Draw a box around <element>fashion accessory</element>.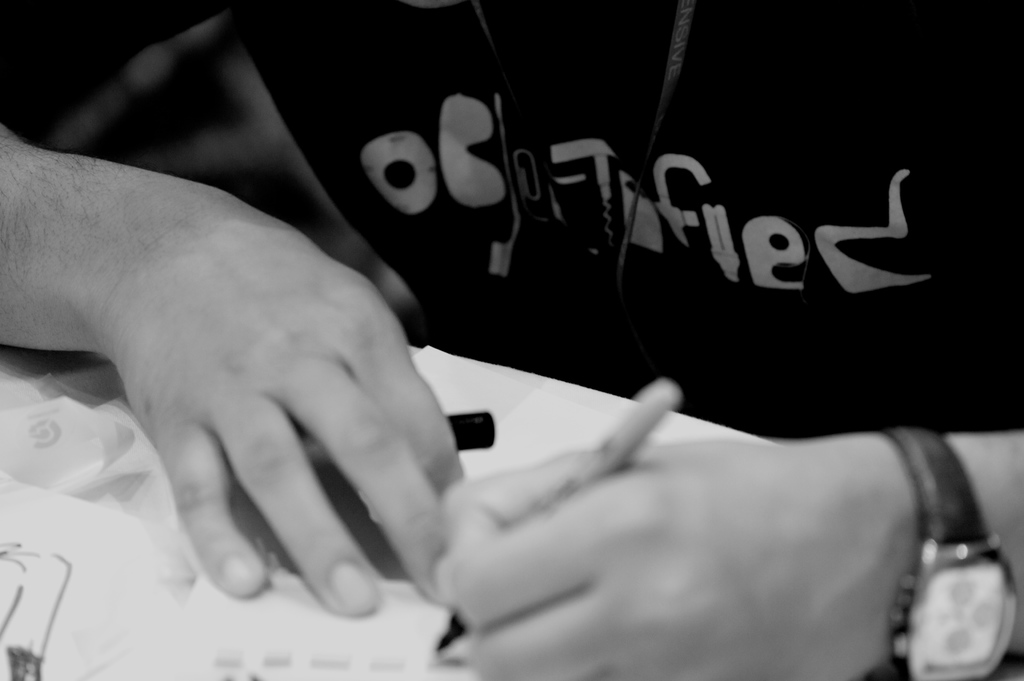
x1=860, y1=426, x2=1021, y2=680.
